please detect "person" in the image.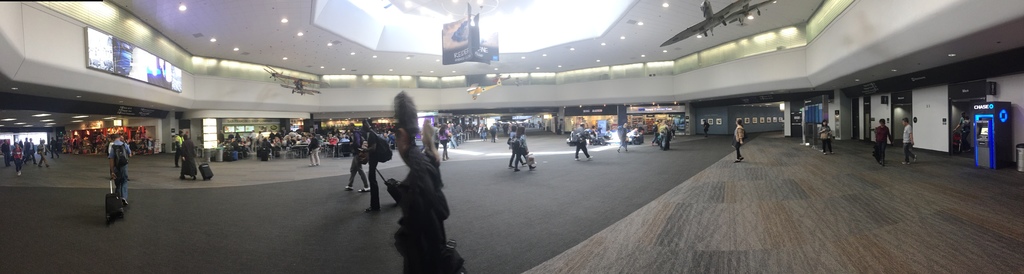
l=648, t=114, r=664, b=147.
